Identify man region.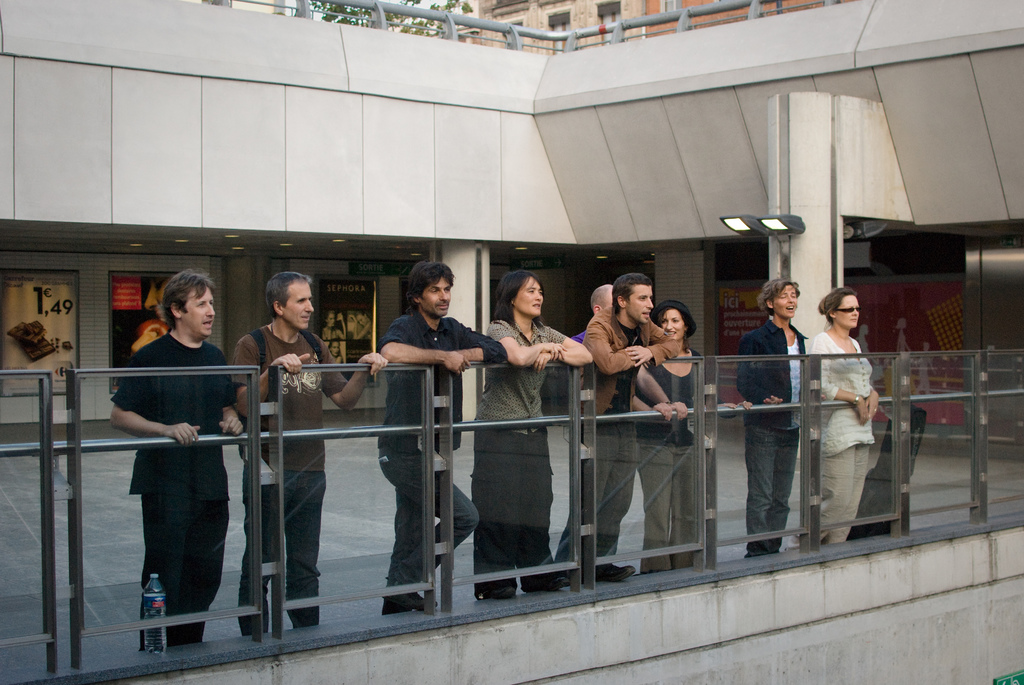
Region: crop(224, 271, 388, 640).
